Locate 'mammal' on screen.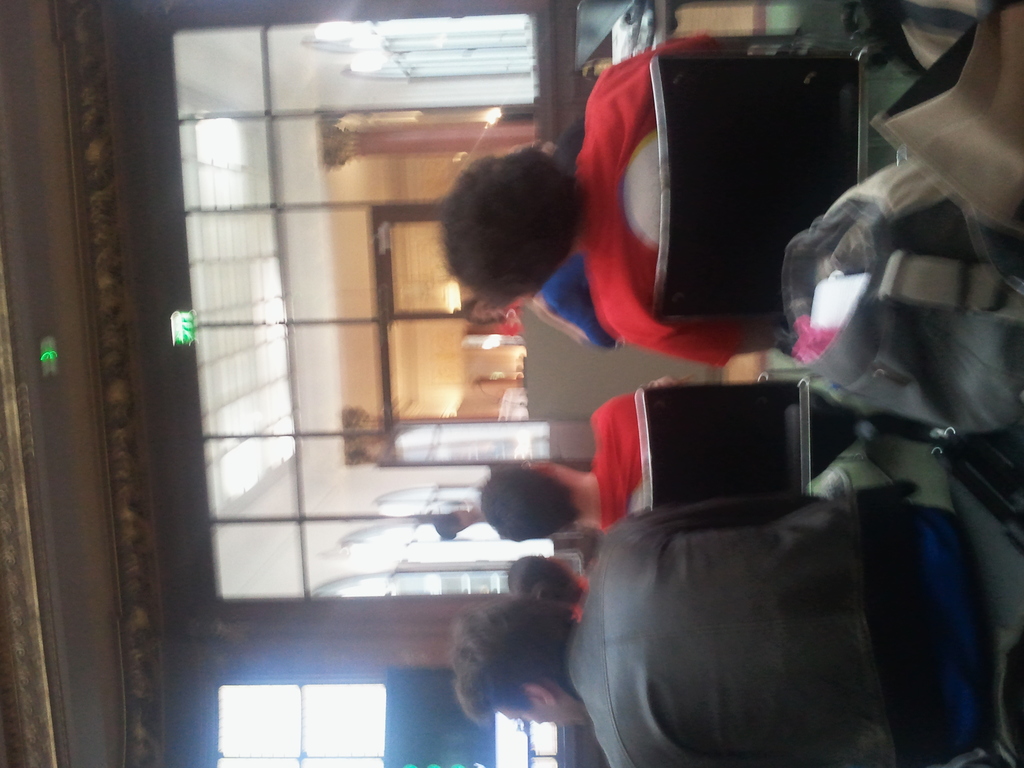
On screen at 471 380 669 532.
